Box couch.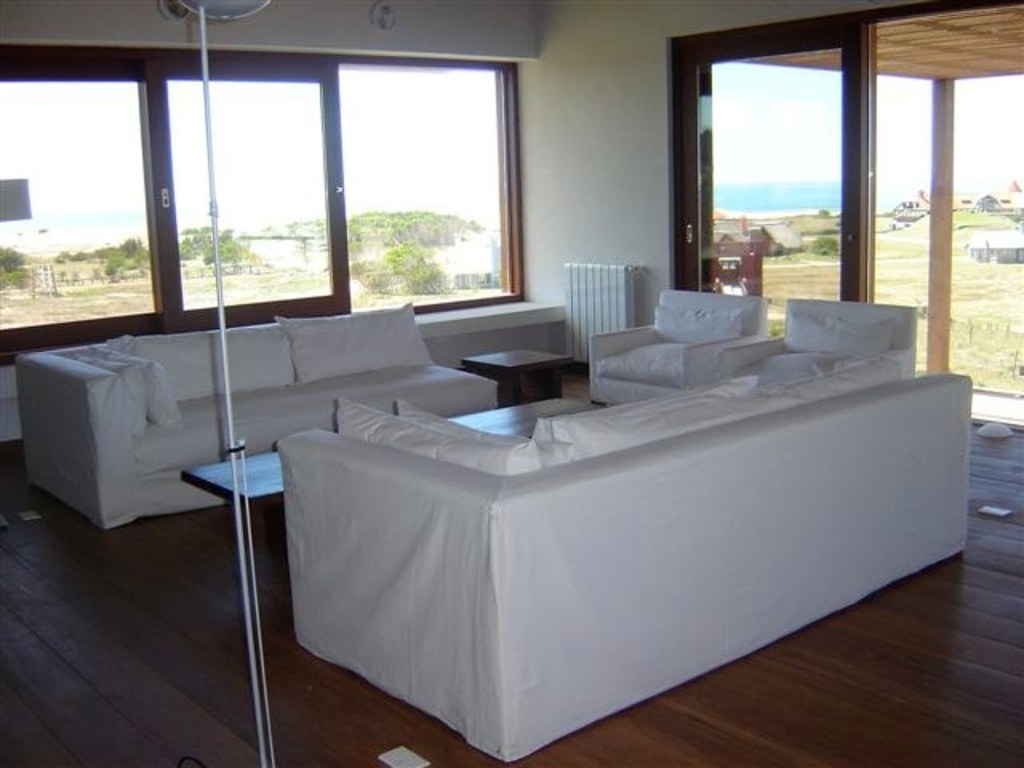
bbox=[0, 293, 515, 522].
